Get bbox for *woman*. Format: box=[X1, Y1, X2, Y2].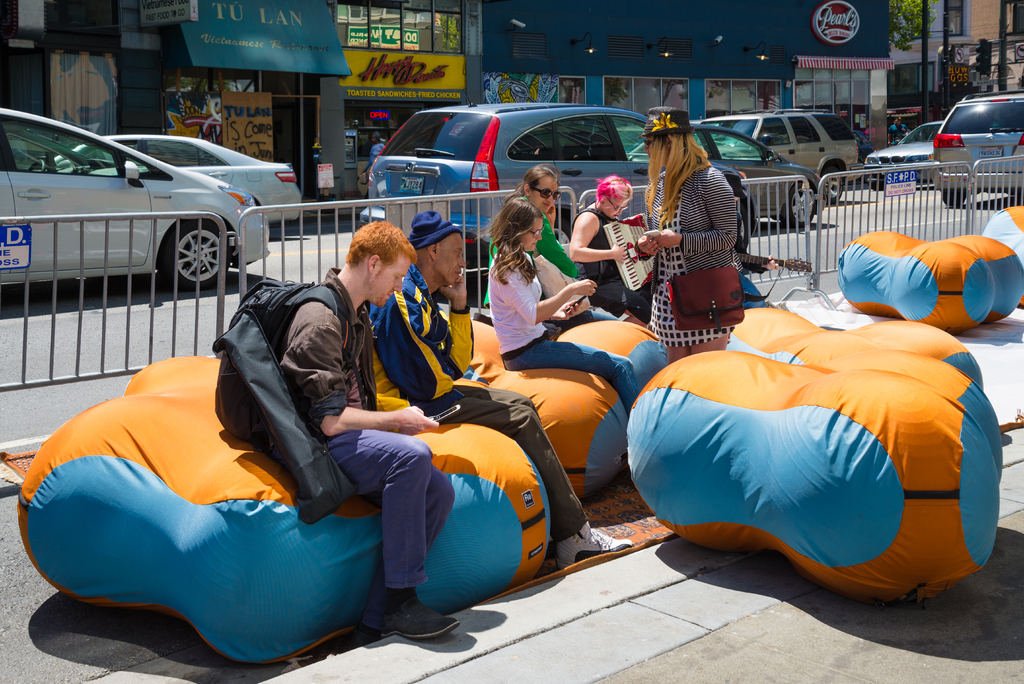
box=[482, 197, 642, 412].
